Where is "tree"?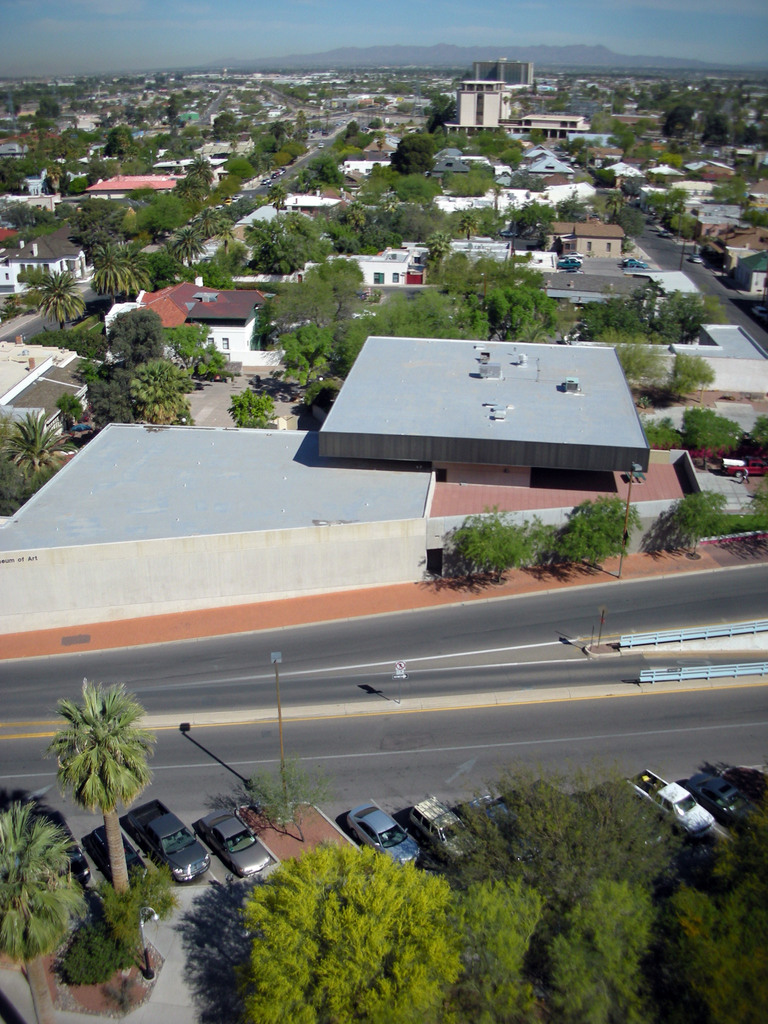
l=408, t=742, r=703, b=924.
